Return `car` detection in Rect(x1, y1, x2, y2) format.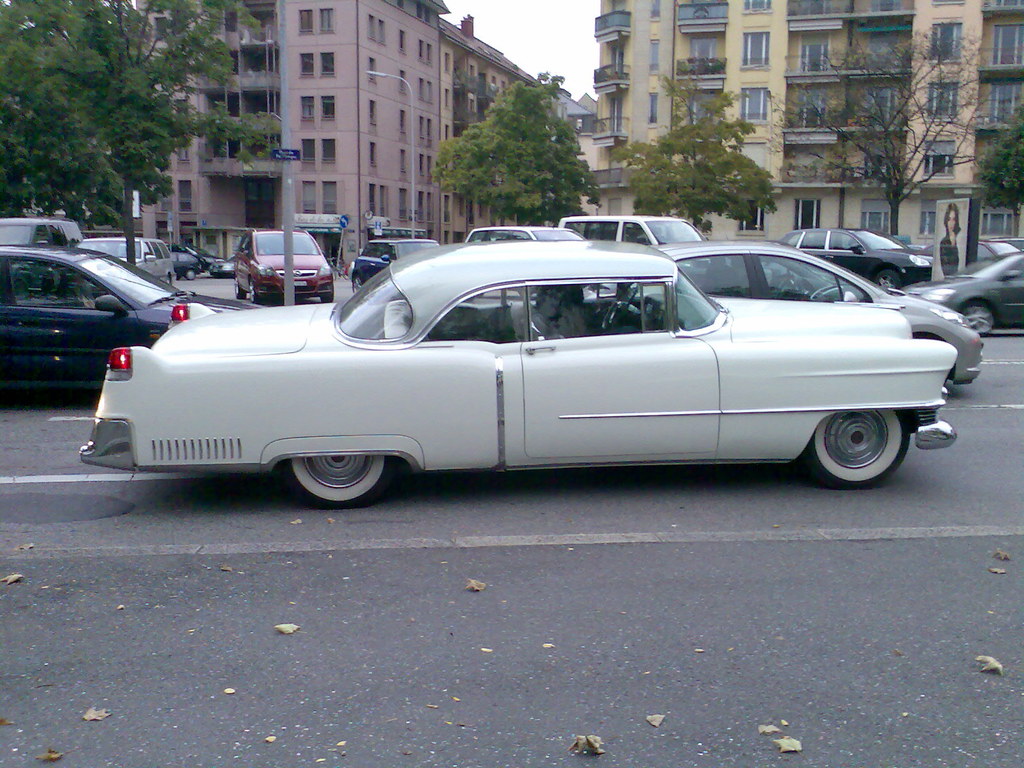
Rect(0, 209, 84, 250).
